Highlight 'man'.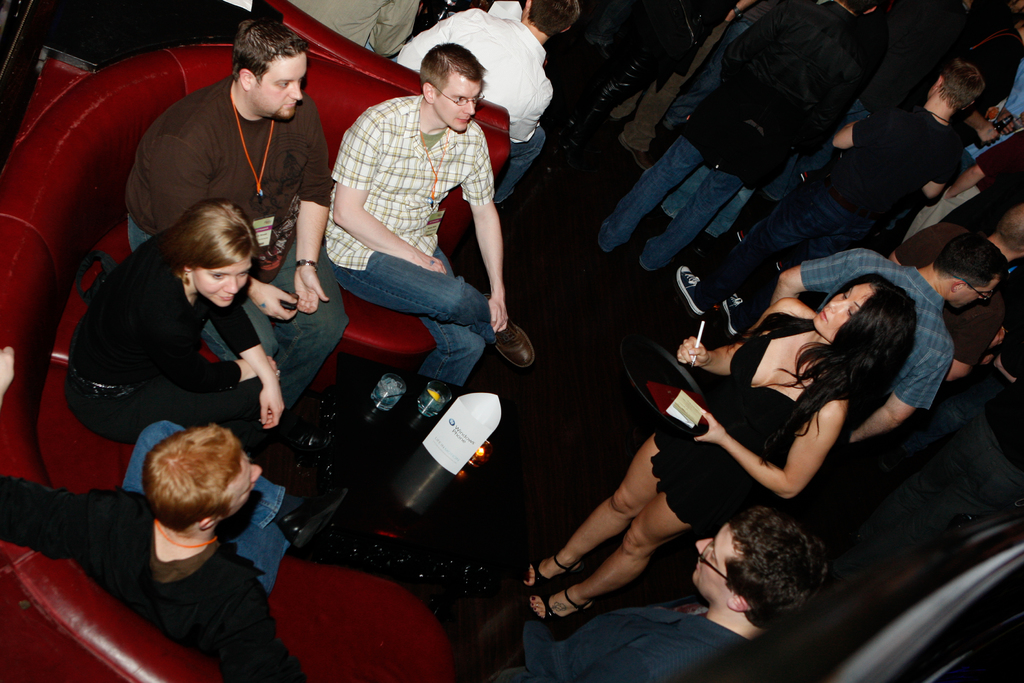
Highlighted region: x1=287 y1=39 x2=535 y2=432.
